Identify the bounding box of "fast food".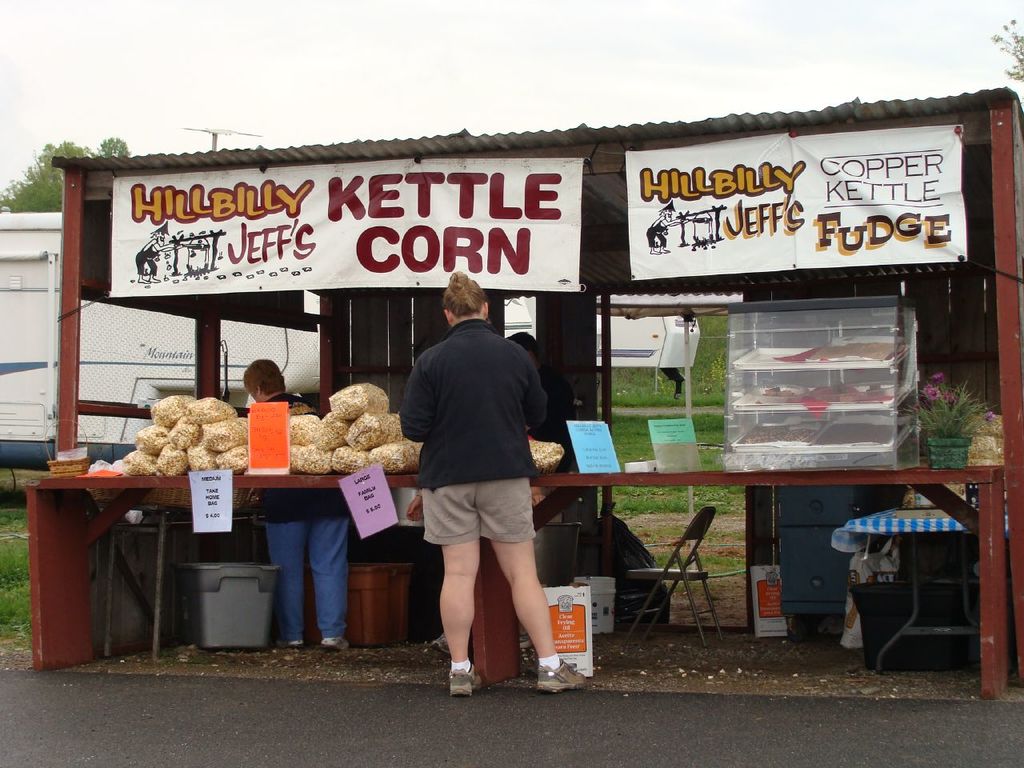
[x1=956, y1=410, x2=1006, y2=436].
